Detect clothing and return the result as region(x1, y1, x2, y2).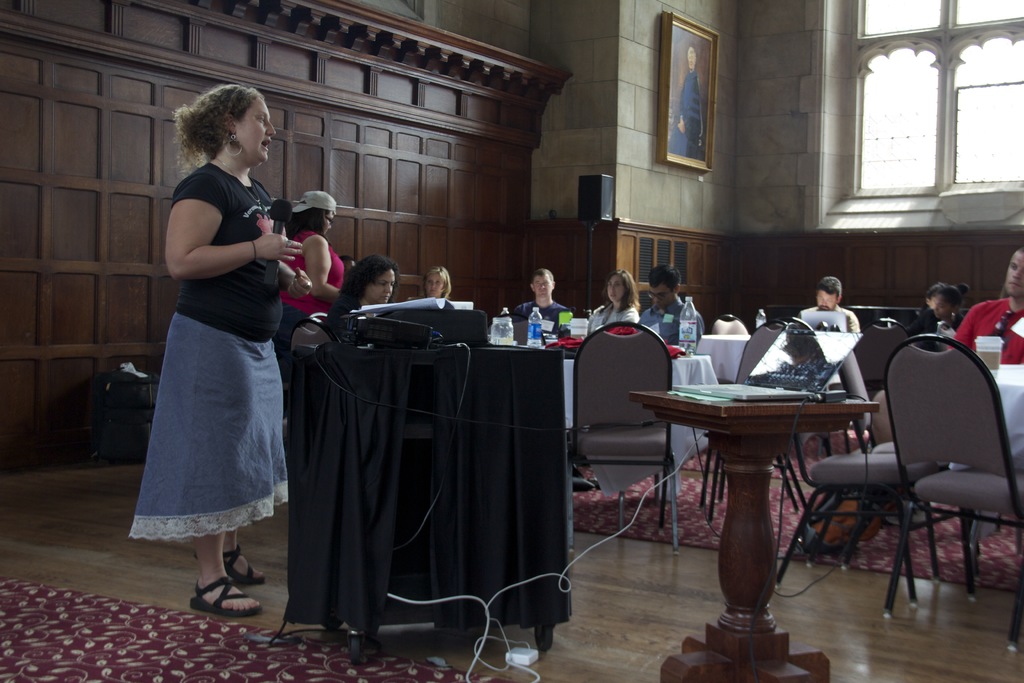
region(640, 311, 701, 348).
